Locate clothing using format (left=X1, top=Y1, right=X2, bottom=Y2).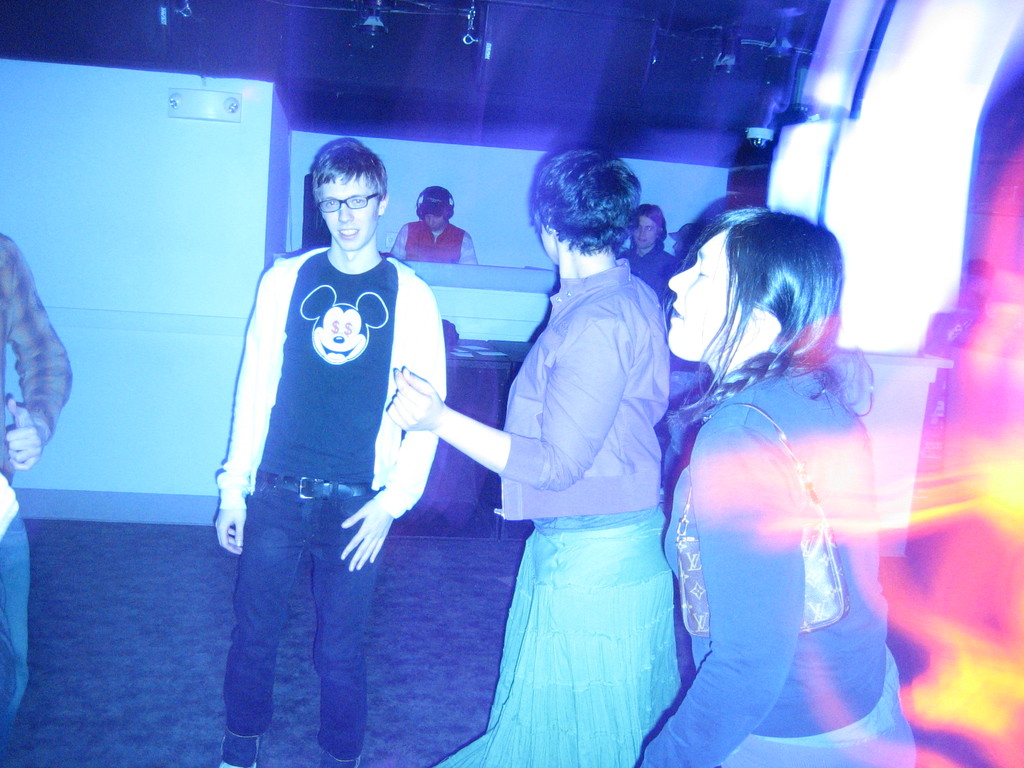
(left=625, top=241, right=675, bottom=300).
